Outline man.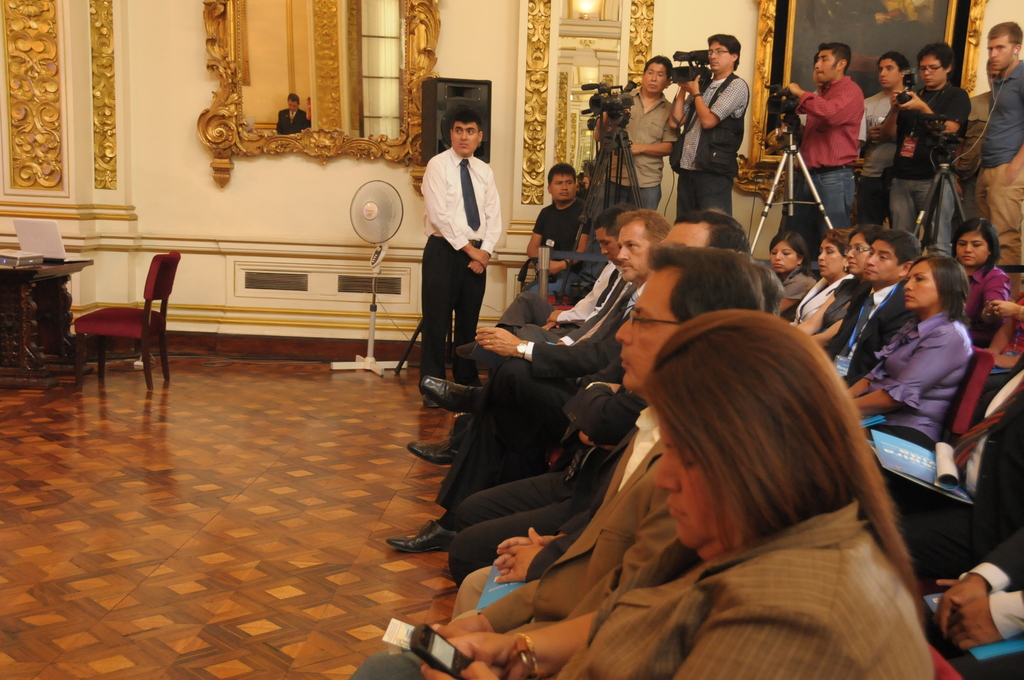
Outline: left=517, top=162, right=595, bottom=296.
